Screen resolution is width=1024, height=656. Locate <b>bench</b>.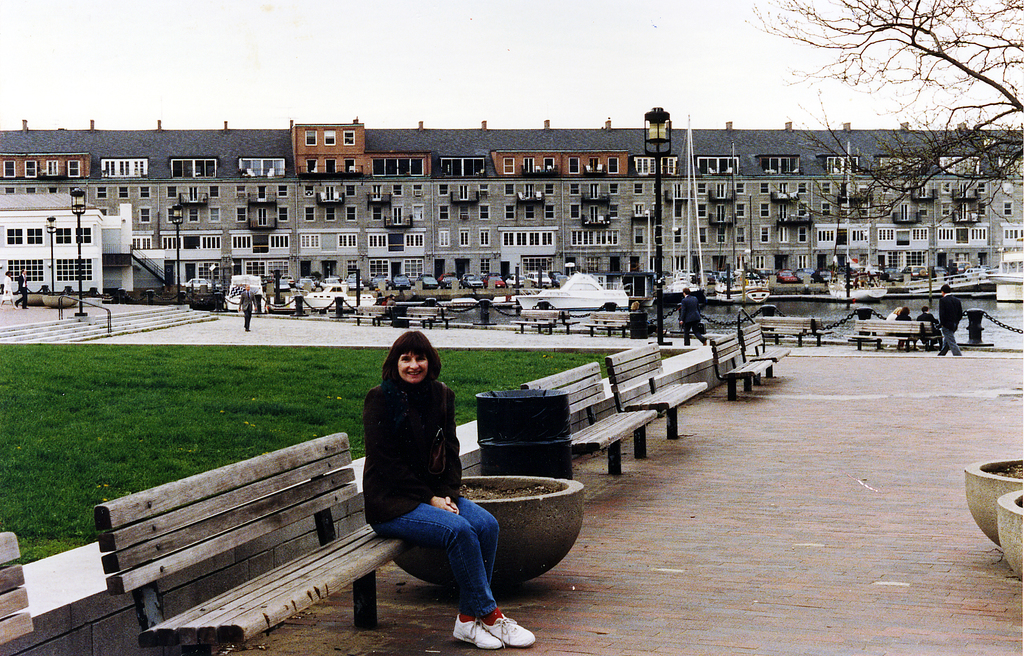
pyautogui.locateOnScreen(586, 316, 645, 337).
